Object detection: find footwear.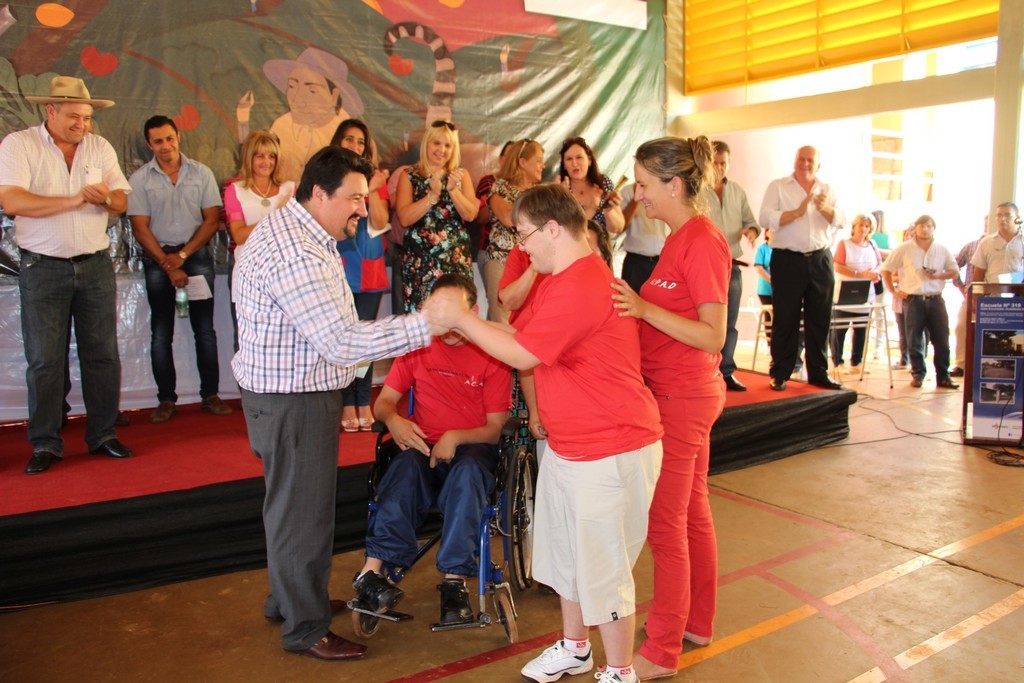
[358,417,378,431].
